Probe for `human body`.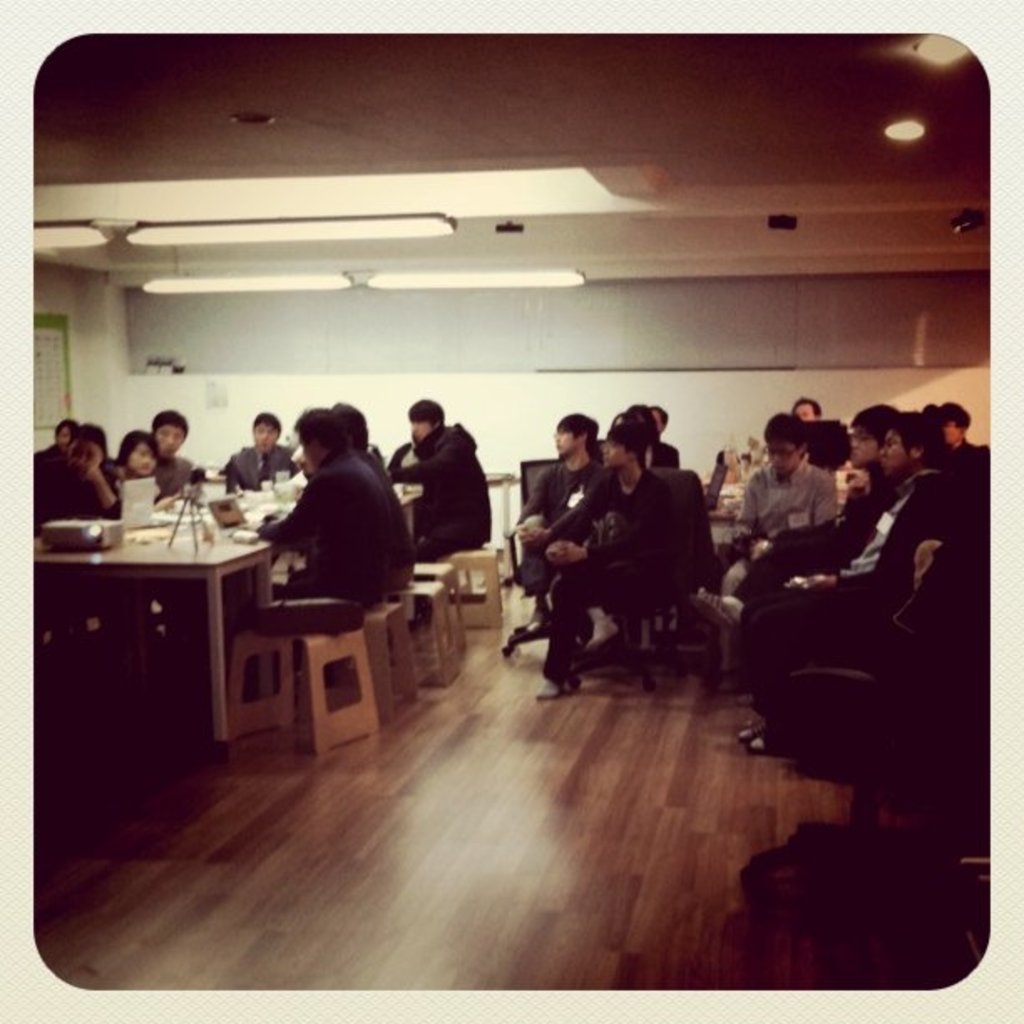
Probe result: 223,415,313,502.
